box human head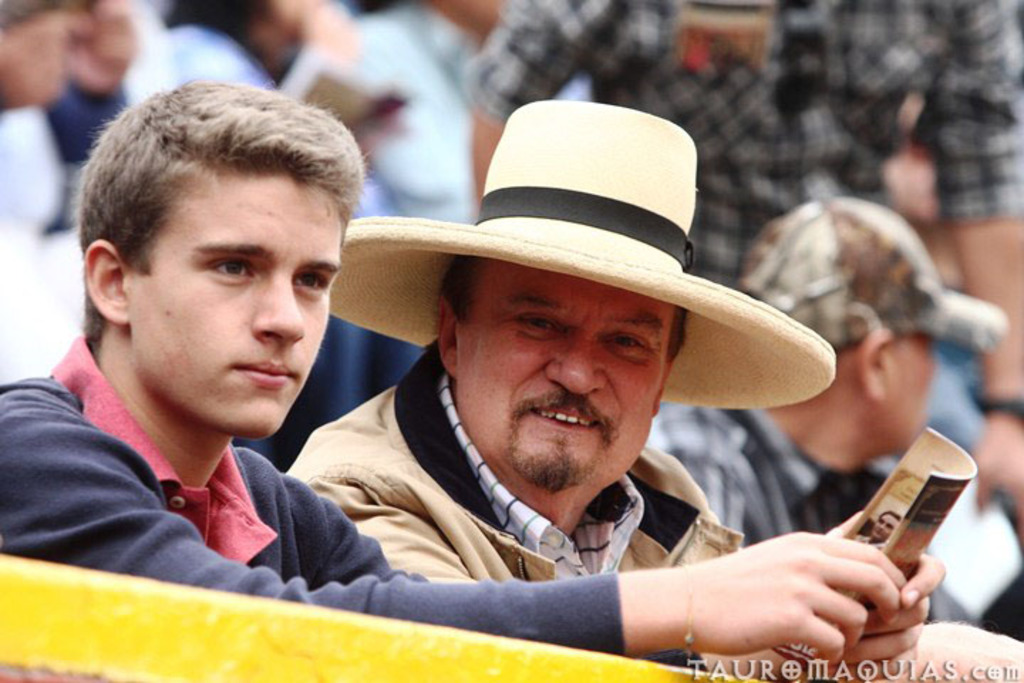
box=[732, 195, 937, 458]
